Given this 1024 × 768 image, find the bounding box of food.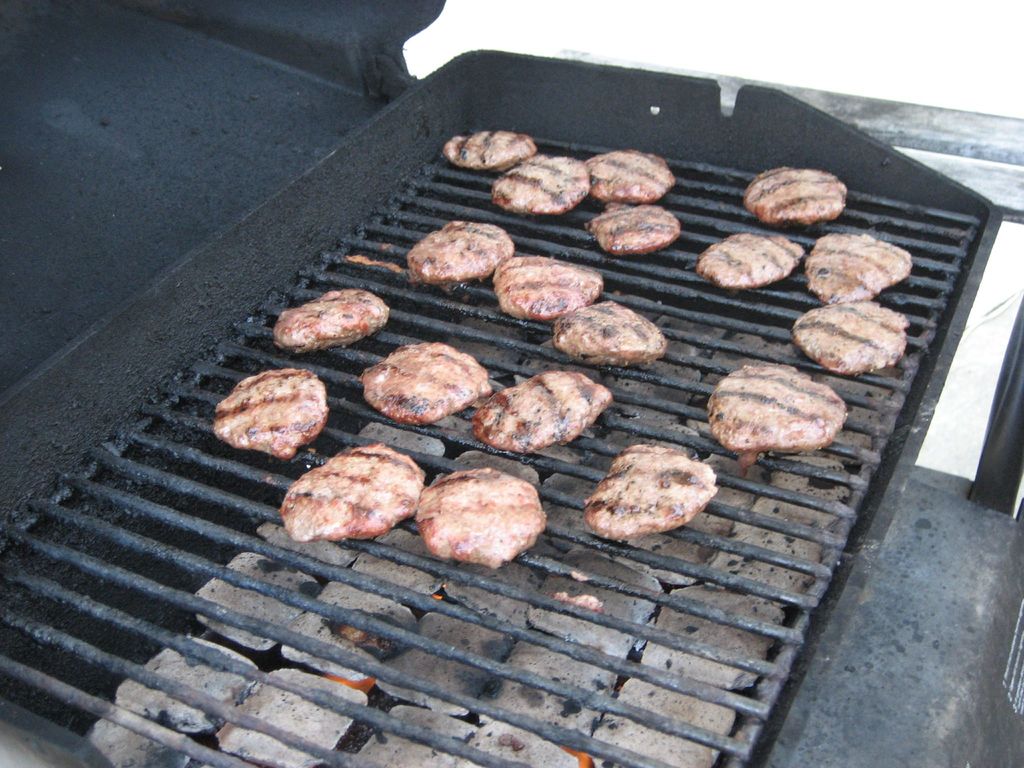
[x1=705, y1=364, x2=847, y2=471].
